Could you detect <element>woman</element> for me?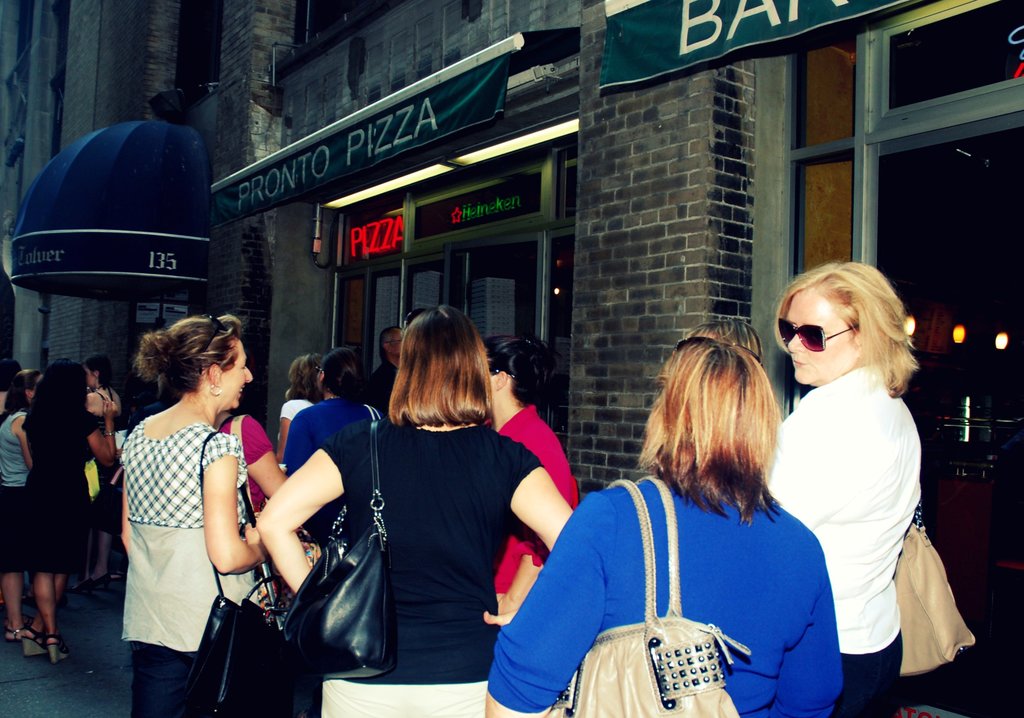
Detection result: rect(477, 340, 849, 717).
